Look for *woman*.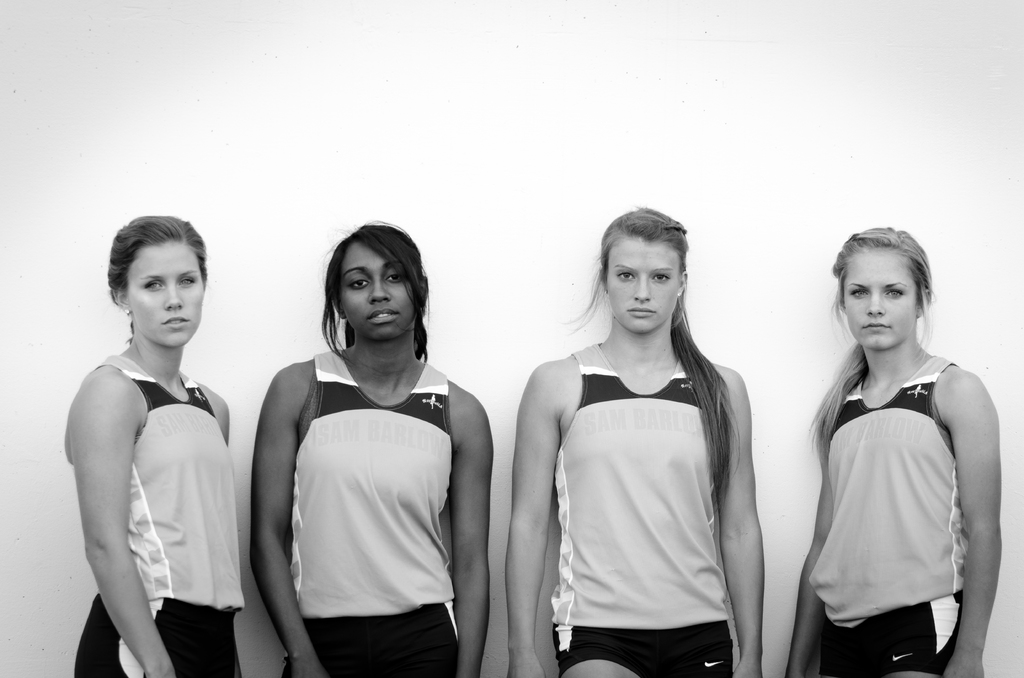
Found: pyautogui.locateOnScreen(61, 207, 245, 677).
